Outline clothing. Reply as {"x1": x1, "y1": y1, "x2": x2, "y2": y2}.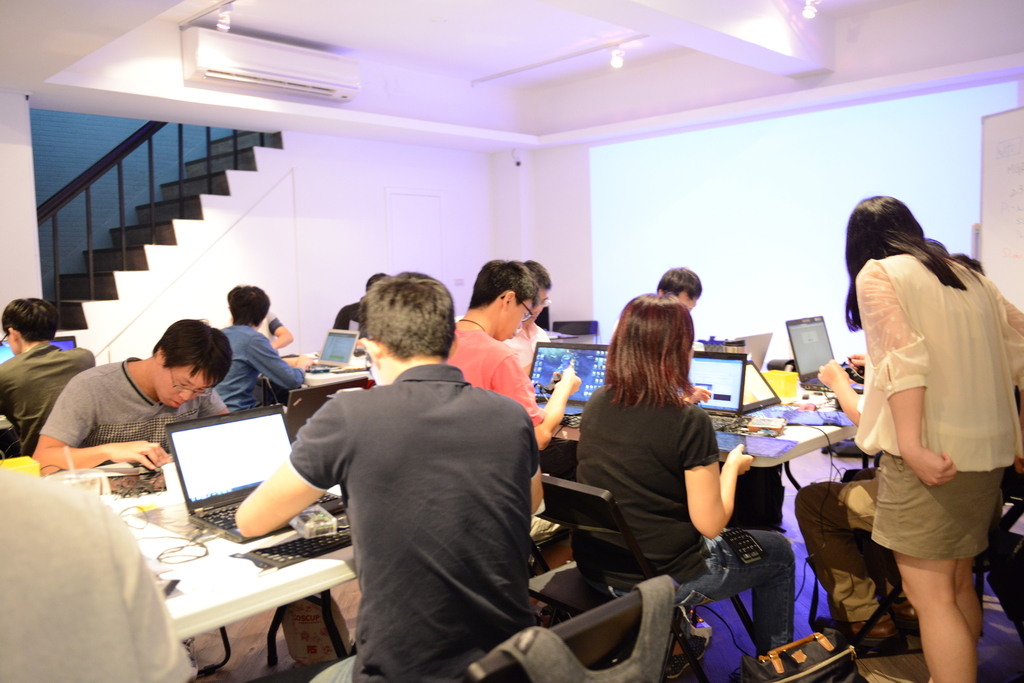
{"x1": 793, "y1": 288, "x2": 1023, "y2": 632}.
